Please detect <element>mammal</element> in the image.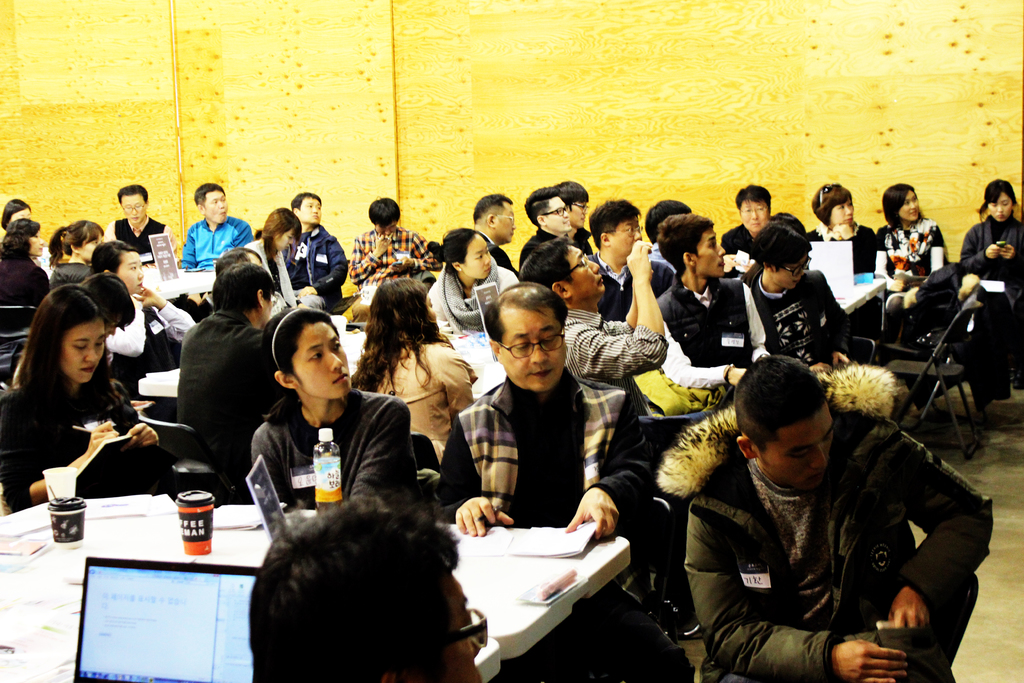
pyautogui.locateOnScreen(177, 258, 294, 489).
